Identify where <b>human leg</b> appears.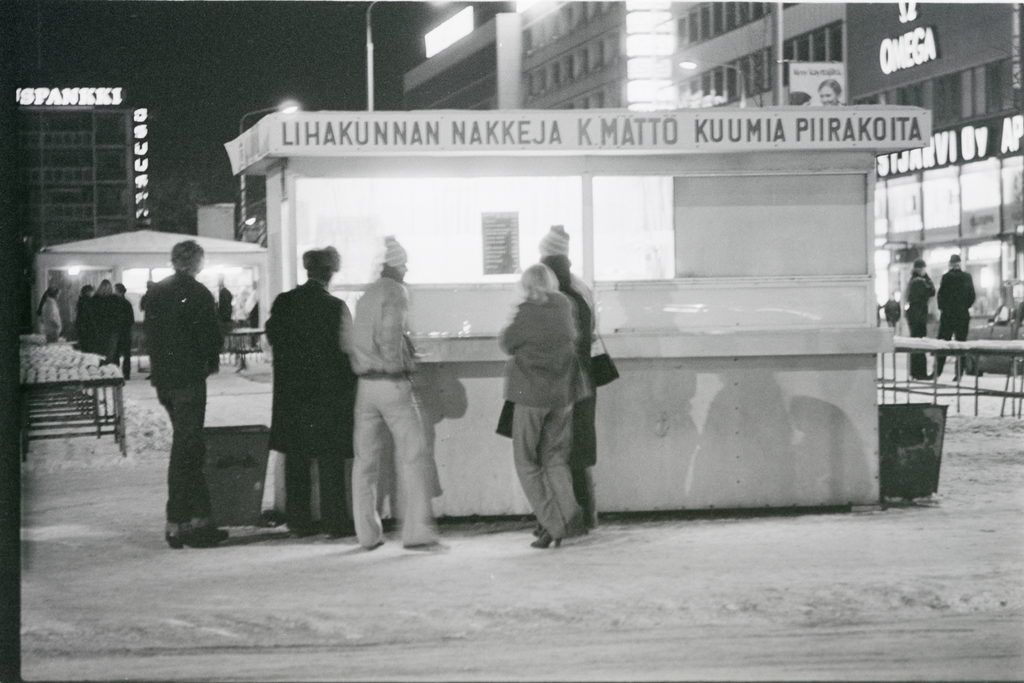
Appears at <box>513,403,564,550</box>.
